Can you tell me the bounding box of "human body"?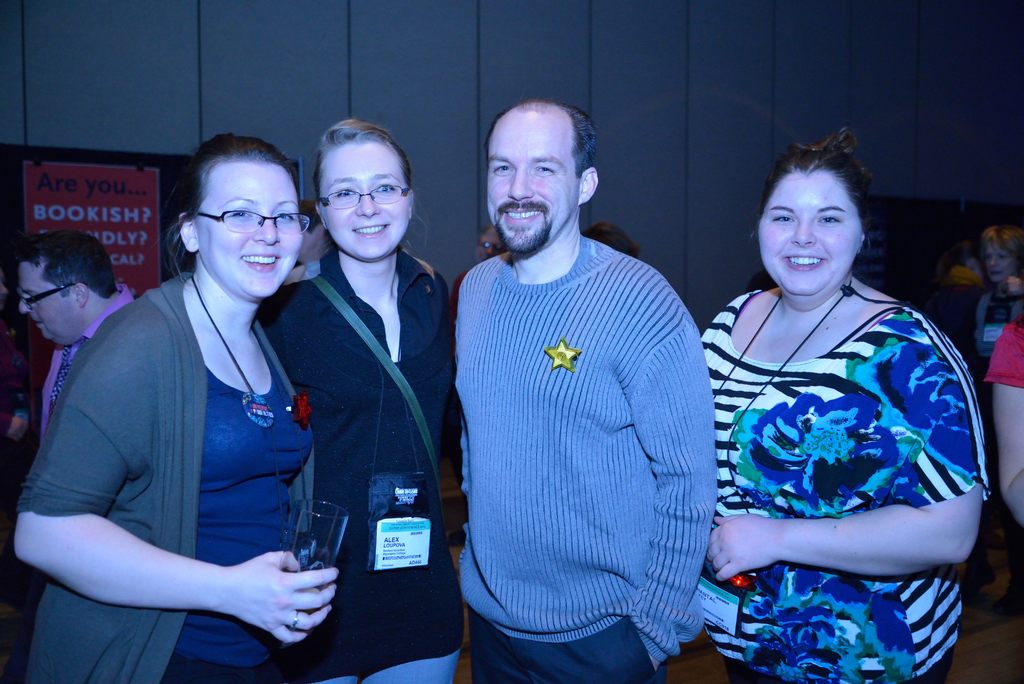
detection(260, 237, 456, 683).
